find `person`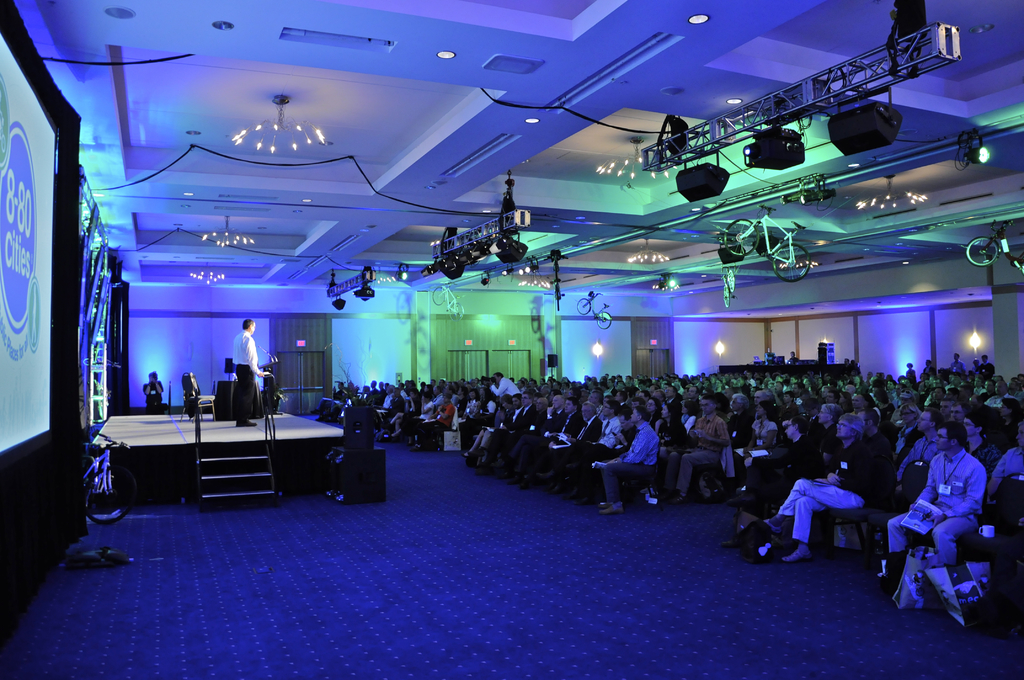
l=878, t=417, r=988, b=598
